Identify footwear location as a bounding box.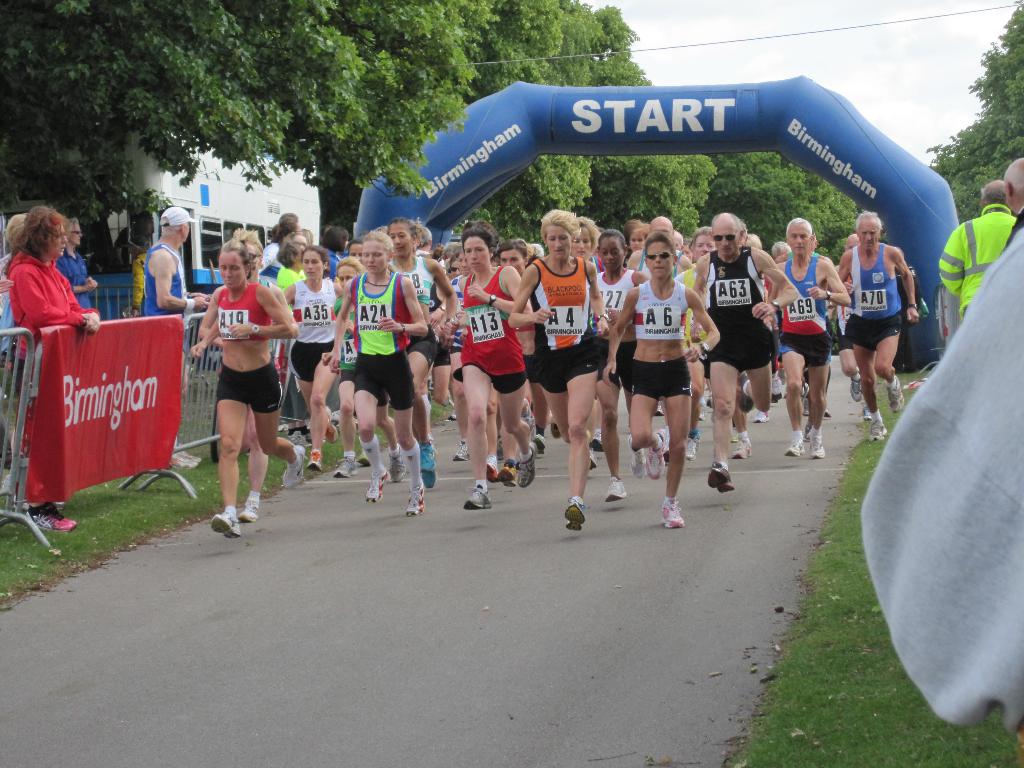
[452, 439, 469, 463].
